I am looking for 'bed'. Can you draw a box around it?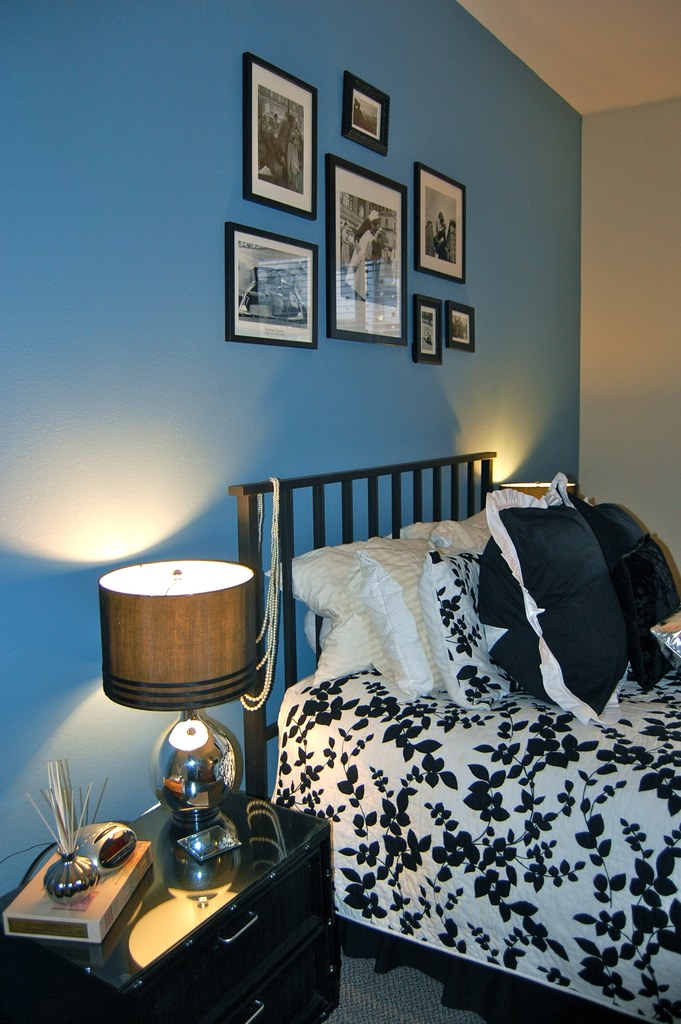
Sure, the bounding box is region(252, 436, 672, 1023).
